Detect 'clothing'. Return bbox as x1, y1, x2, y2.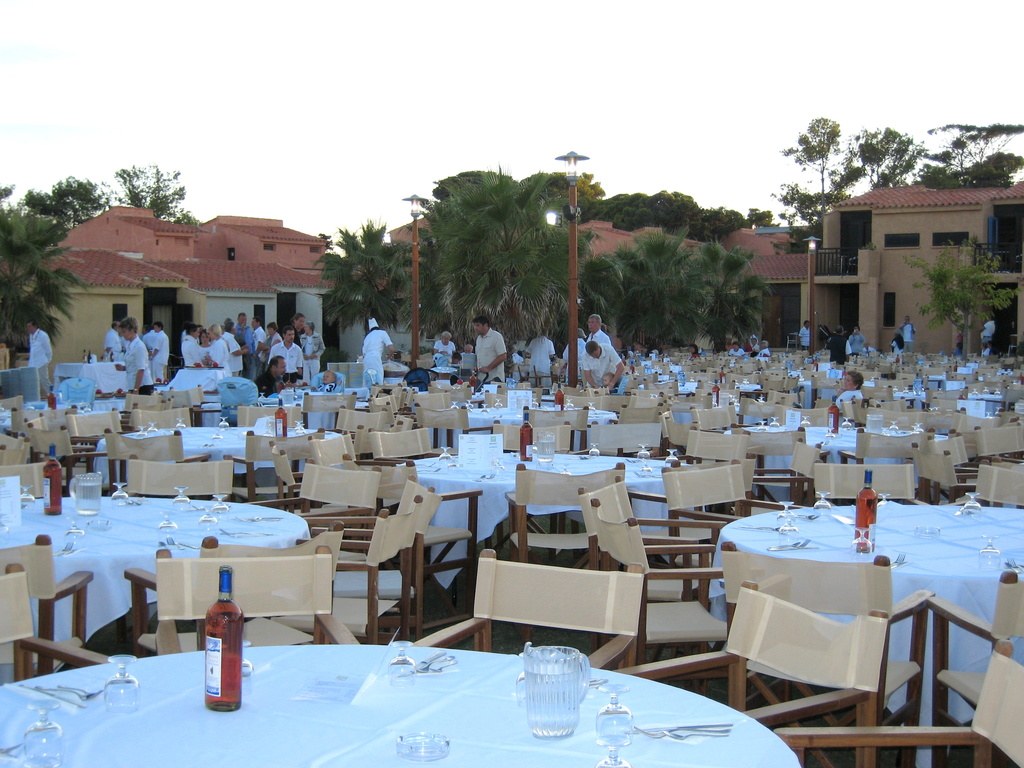
756, 348, 770, 356.
